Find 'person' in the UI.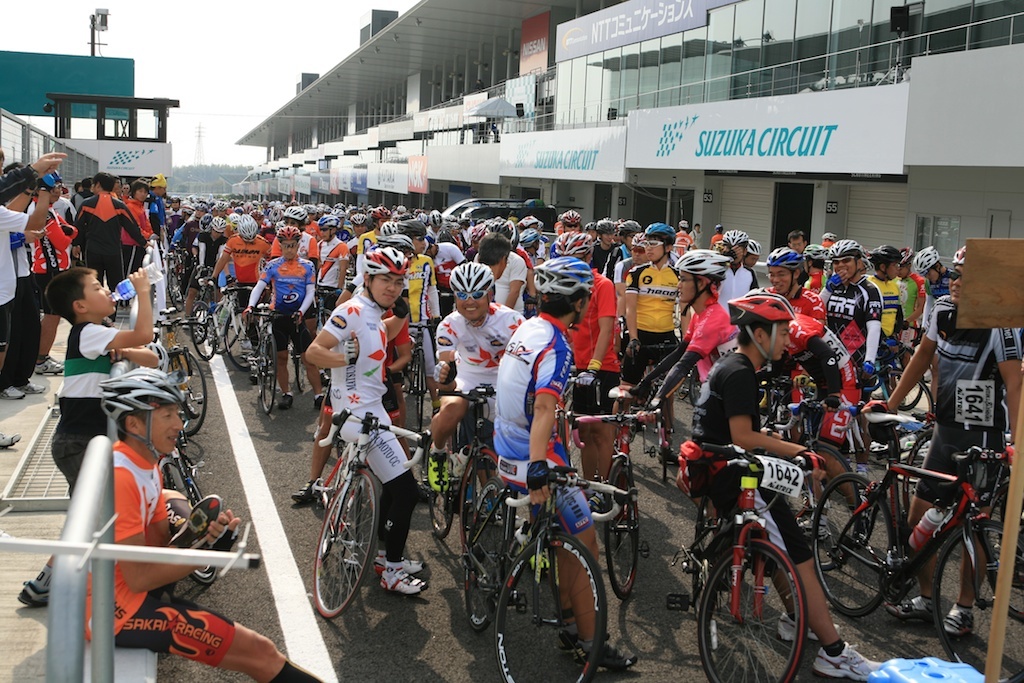
UI element at 426:260:530:526.
